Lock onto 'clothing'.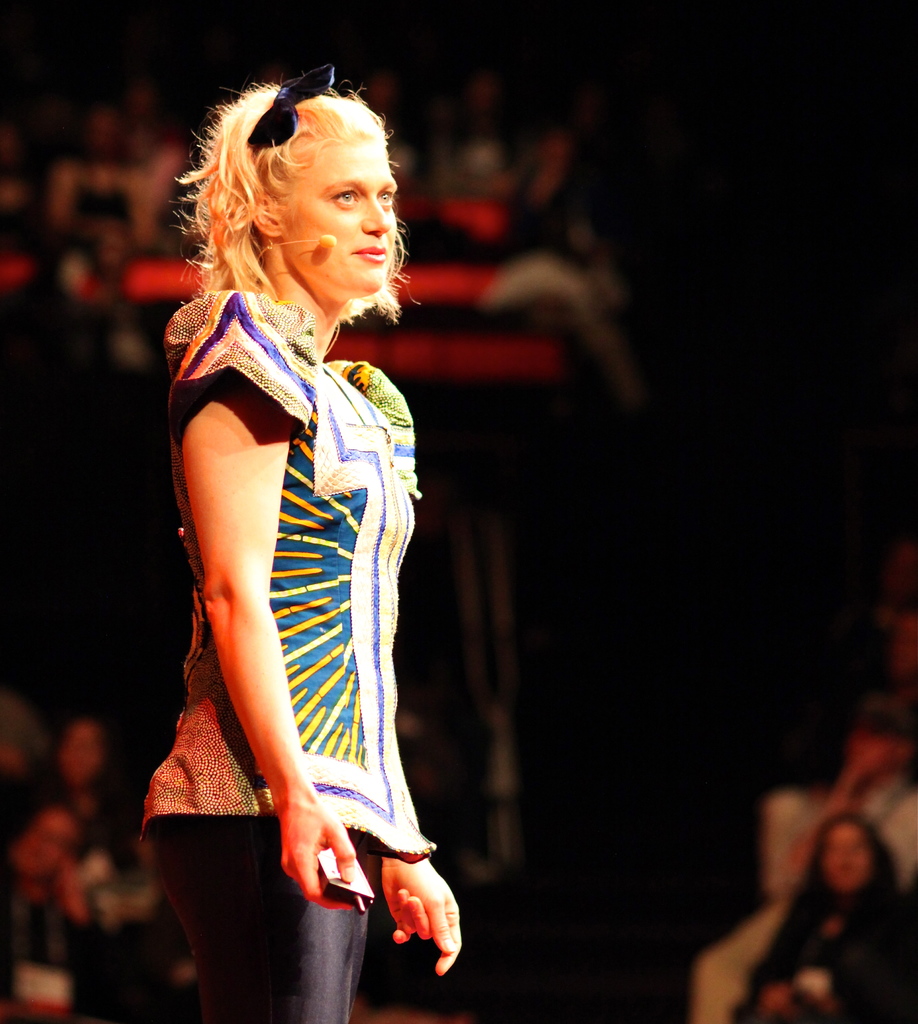
Locked: {"left": 140, "top": 283, "right": 435, "bottom": 1023}.
